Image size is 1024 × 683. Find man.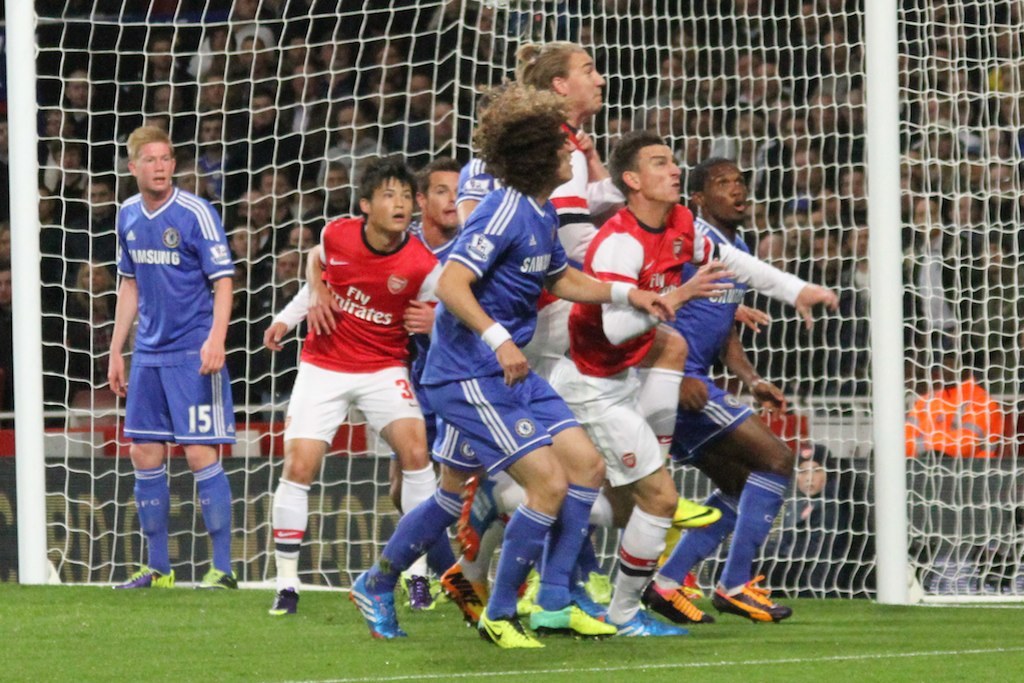
rect(0, 255, 55, 426).
